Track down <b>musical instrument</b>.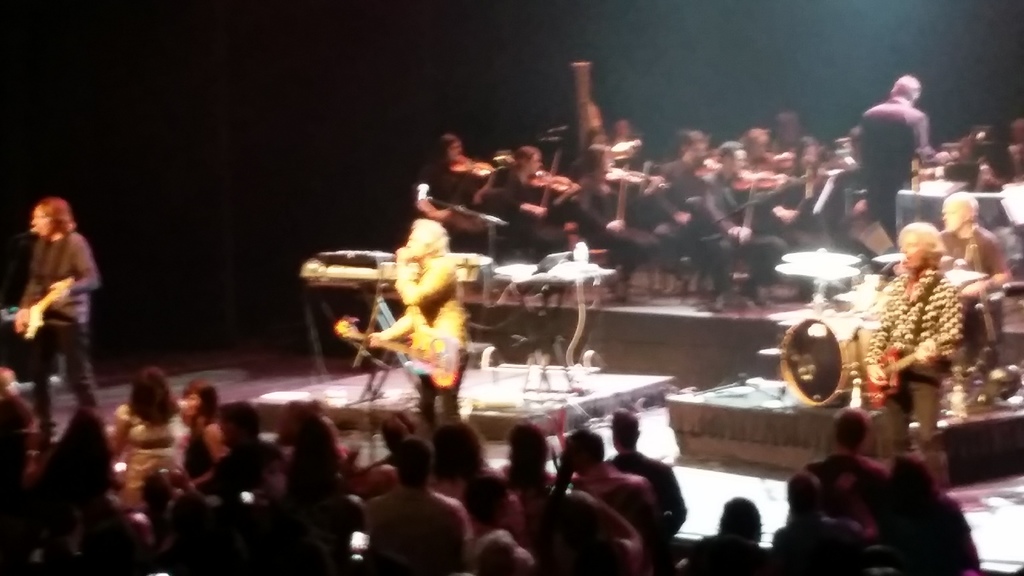
Tracked to l=785, t=309, r=863, b=408.
